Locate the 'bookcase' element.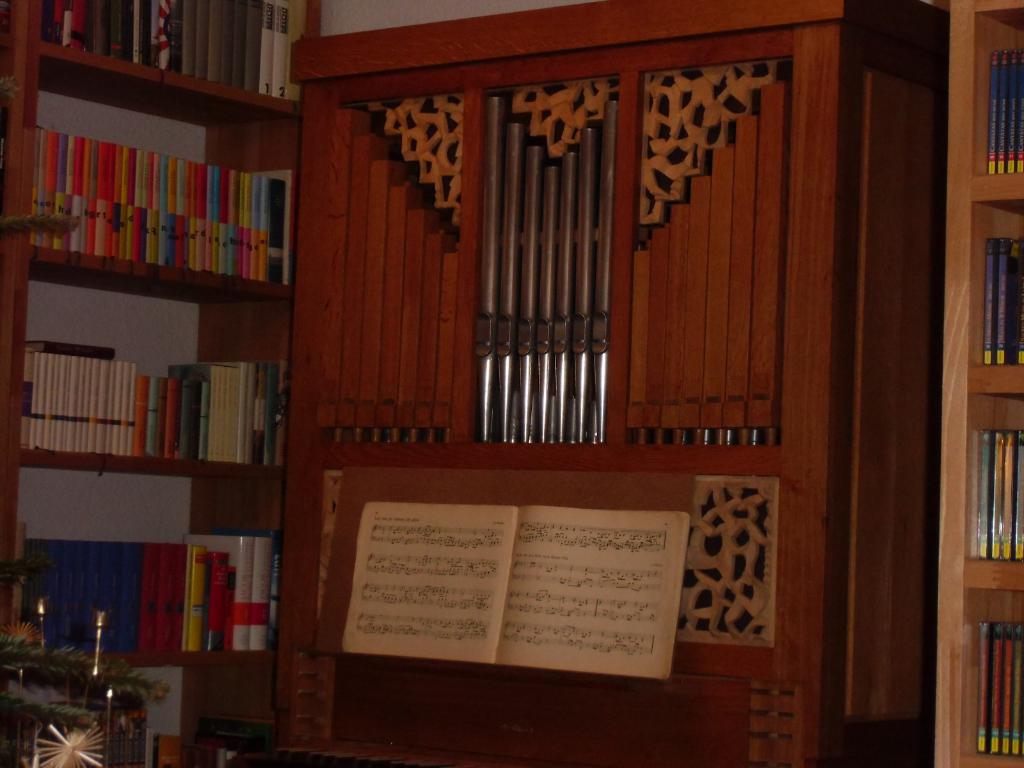
Element bbox: {"left": 934, "top": 0, "right": 1023, "bottom": 767}.
